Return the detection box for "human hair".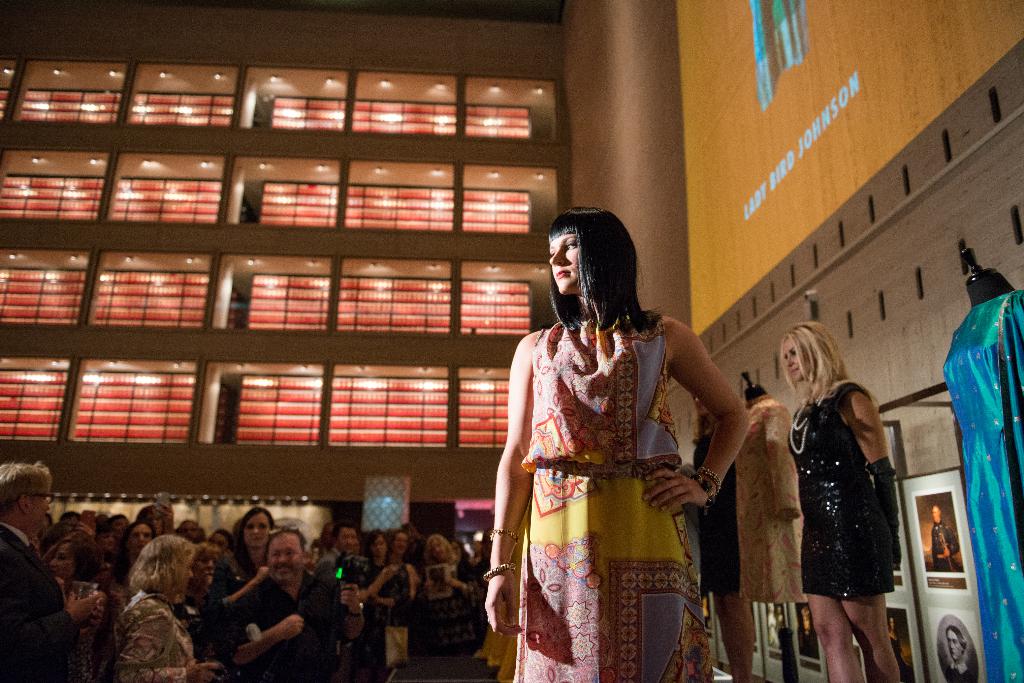
region(552, 203, 653, 354).
